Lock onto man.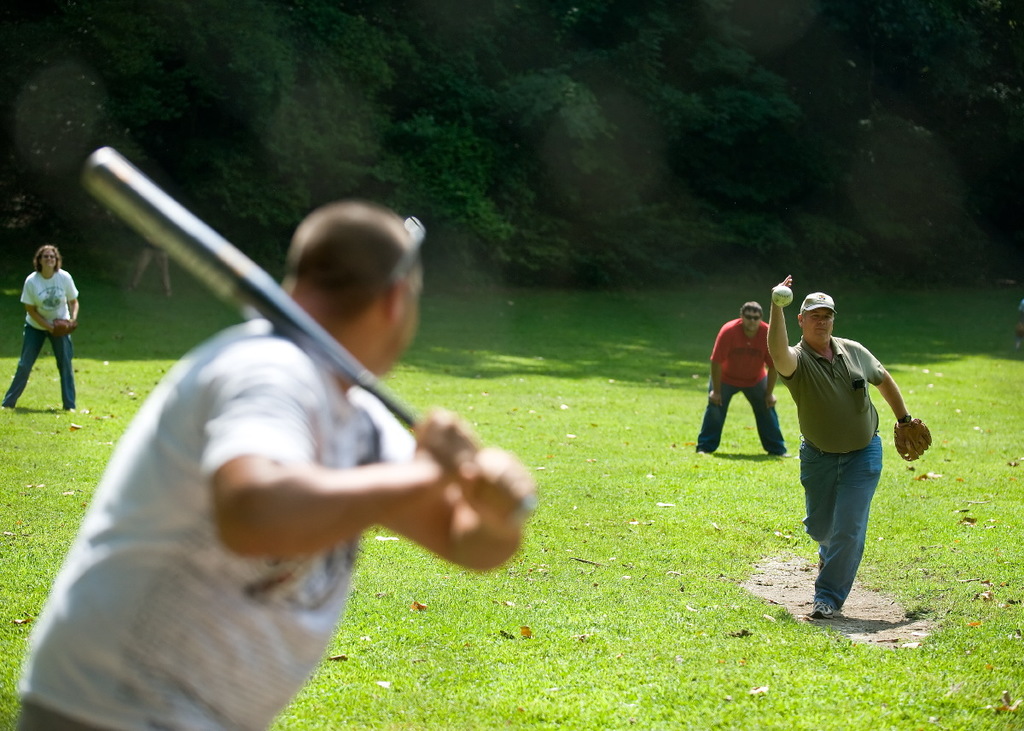
Locked: bbox=(776, 292, 922, 616).
